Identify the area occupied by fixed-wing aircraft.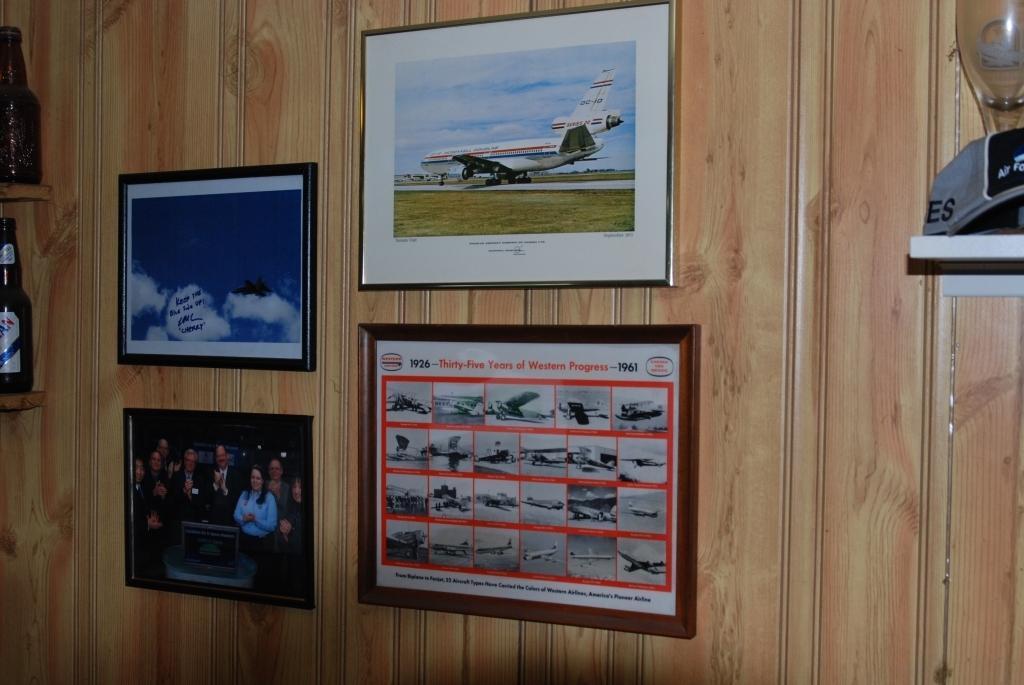
Area: bbox(519, 446, 557, 464).
